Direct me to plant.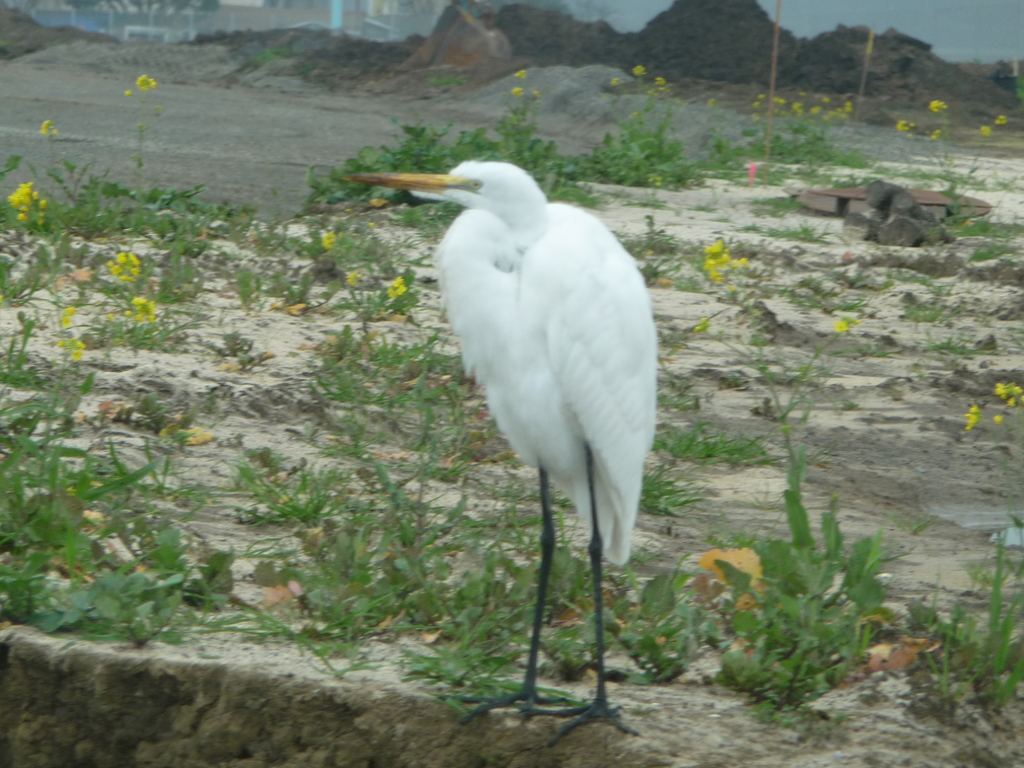
Direction: [312, 51, 576, 210].
